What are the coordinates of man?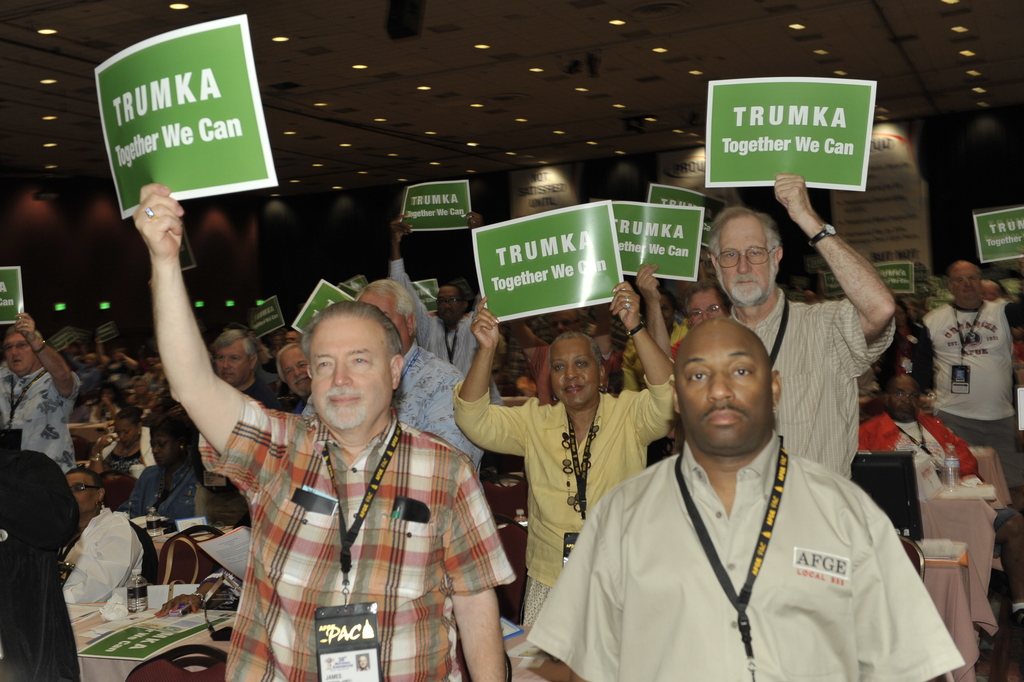
(x1=0, y1=311, x2=81, y2=471).
